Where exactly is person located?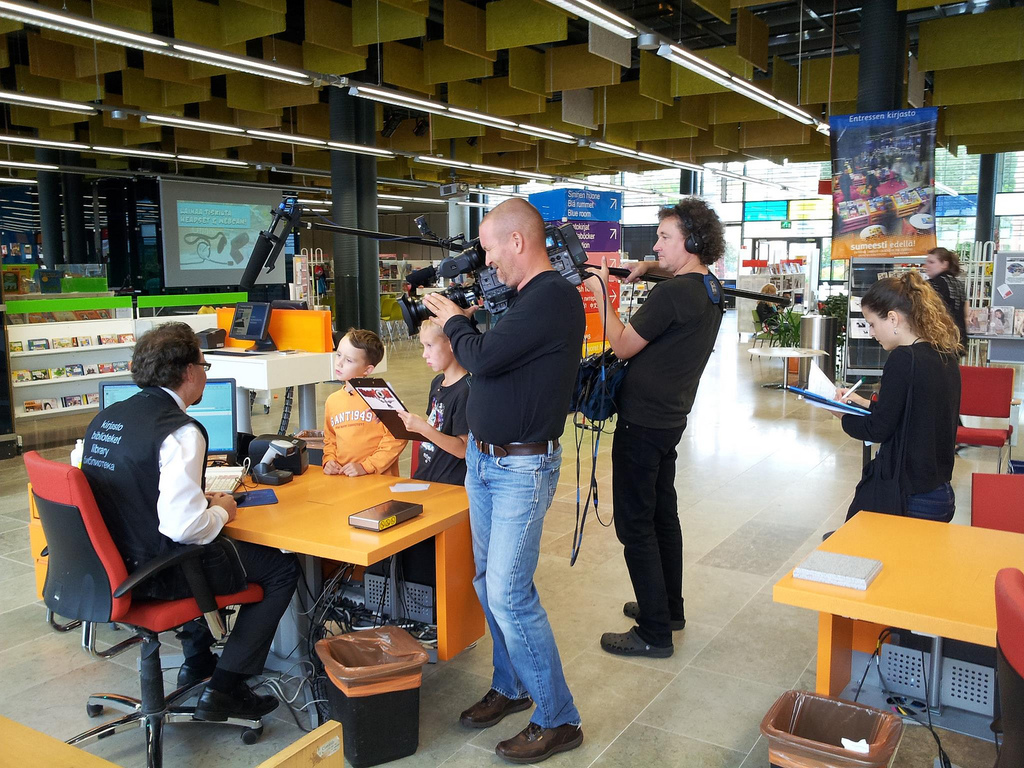
Its bounding box is box(844, 270, 968, 555).
